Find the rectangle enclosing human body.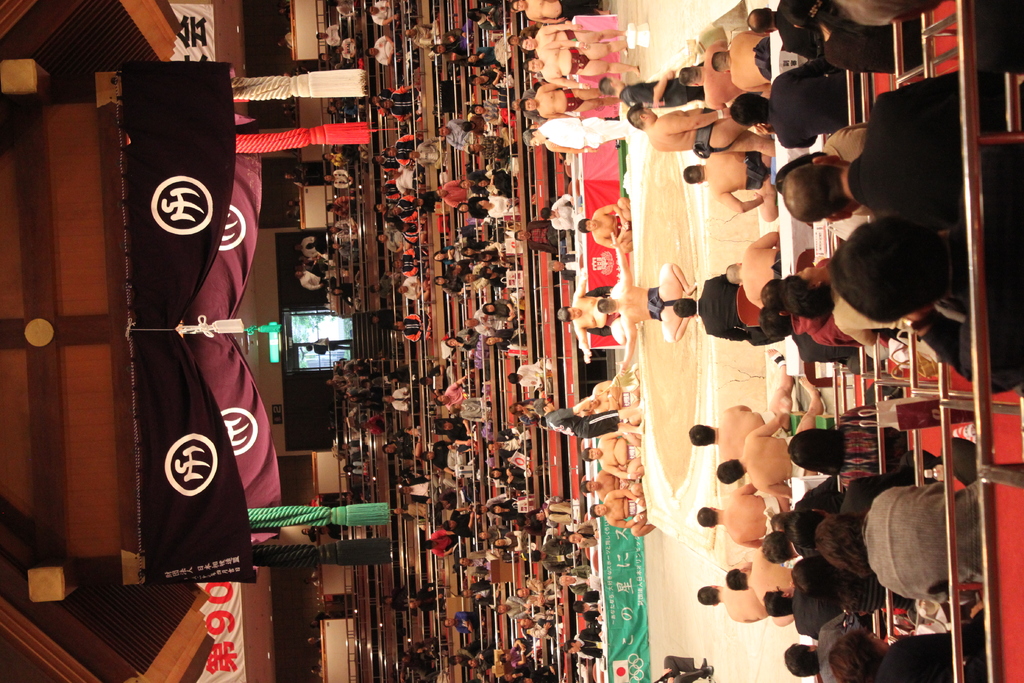
740:231:786:309.
